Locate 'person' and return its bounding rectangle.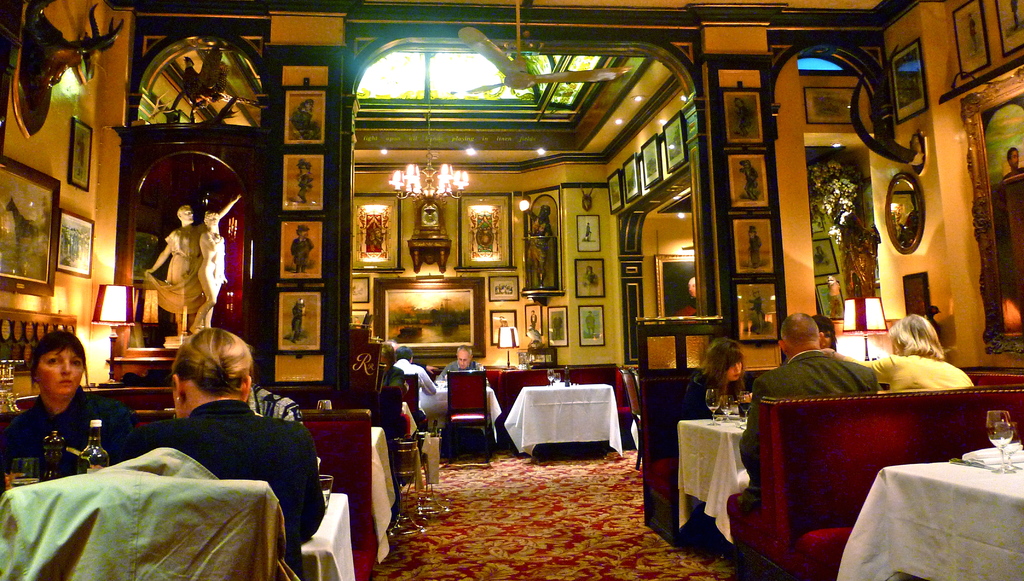
{"x1": 107, "y1": 331, "x2": 326, "y2": 580}.
